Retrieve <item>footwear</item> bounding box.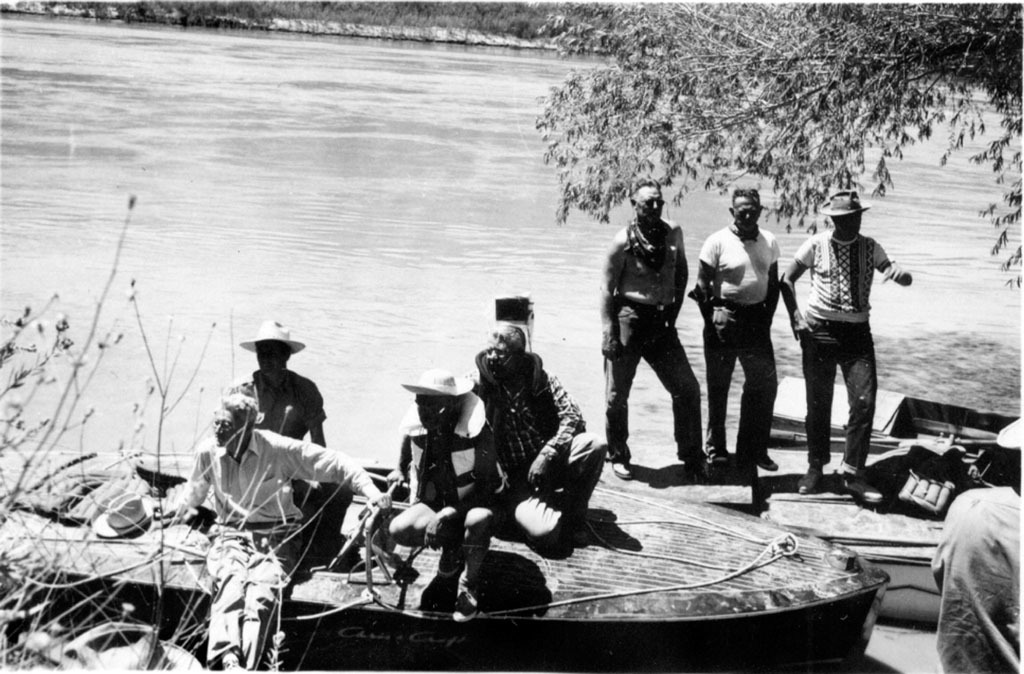
Bounding box: [x1=840, y1=473, x2=884, y2=503].
